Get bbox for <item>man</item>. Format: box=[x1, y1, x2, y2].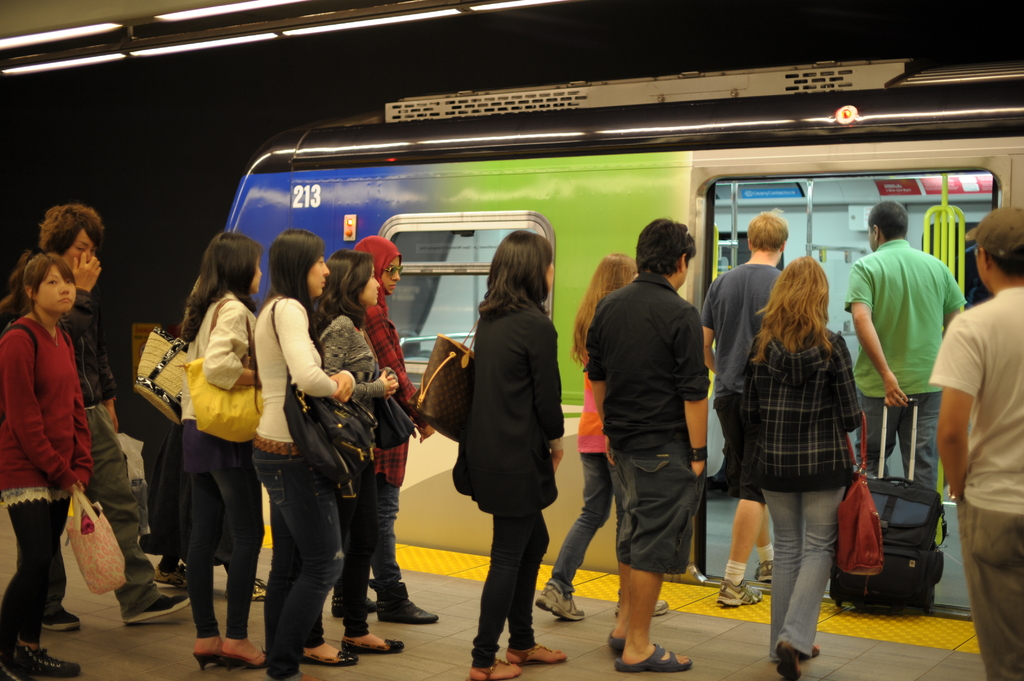
box=[698, 206, 790, 609].
